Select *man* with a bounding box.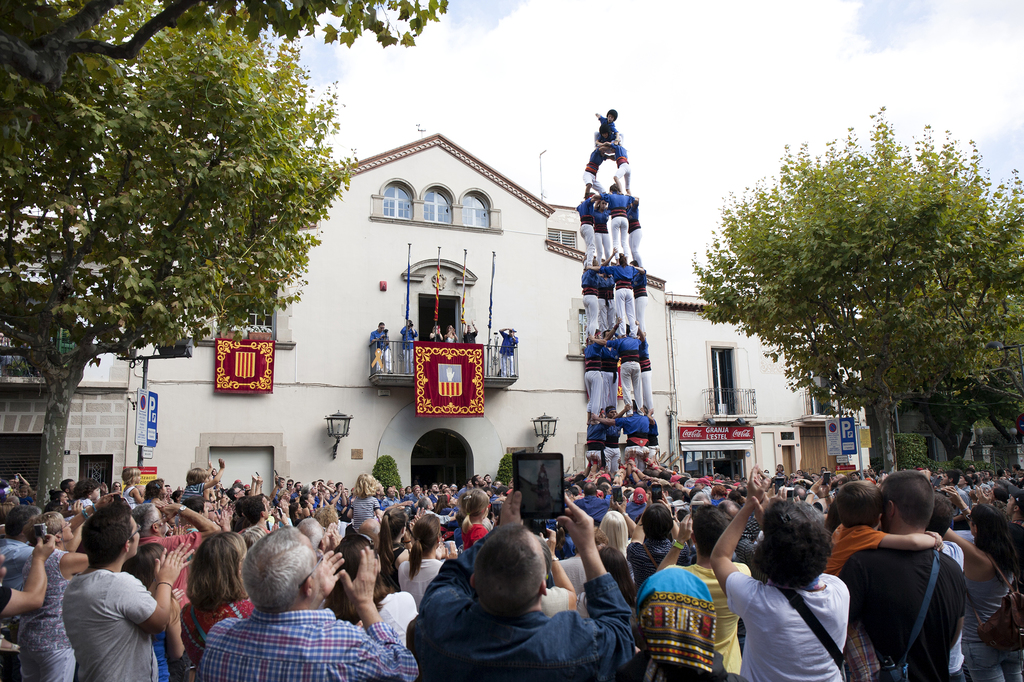
{"left": 462, "top": 319, "right": 478, "bottom": 344}.
